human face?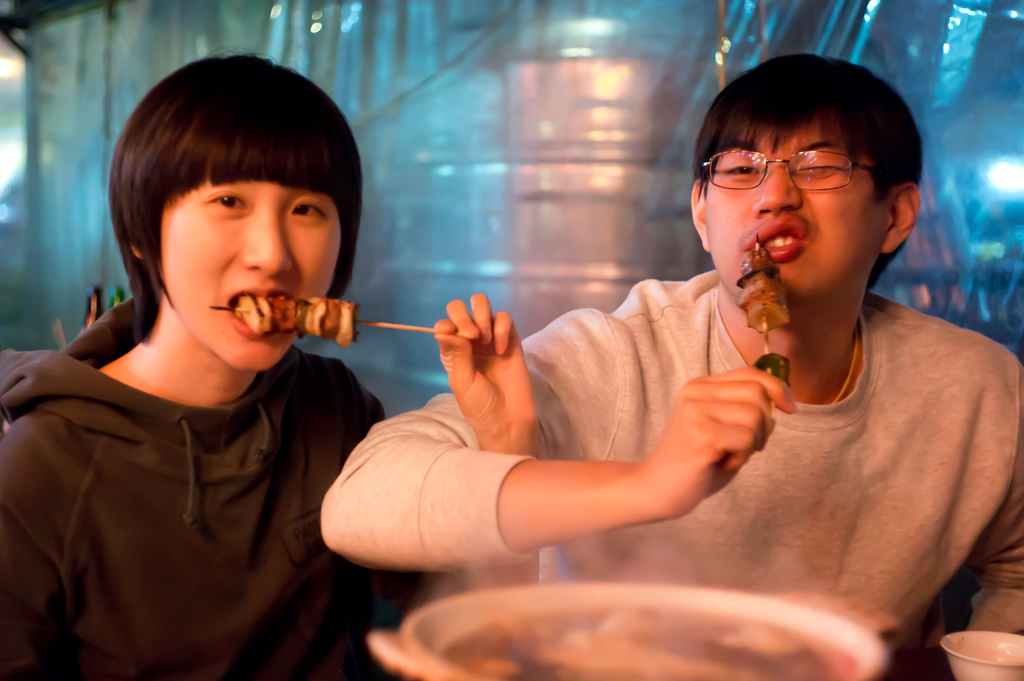
(162, 178, 340, 367)
